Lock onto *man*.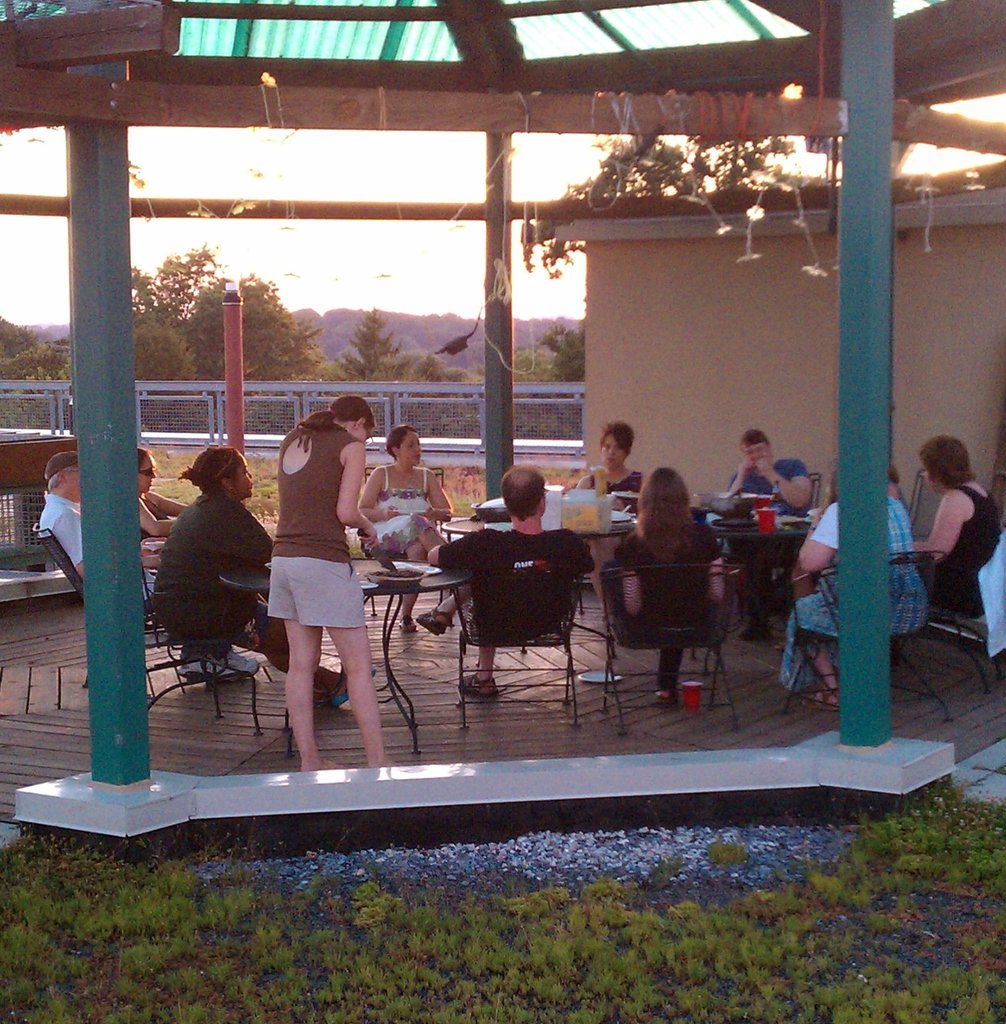
Locked: (left=434, top=473, right=621, bottom=708).
